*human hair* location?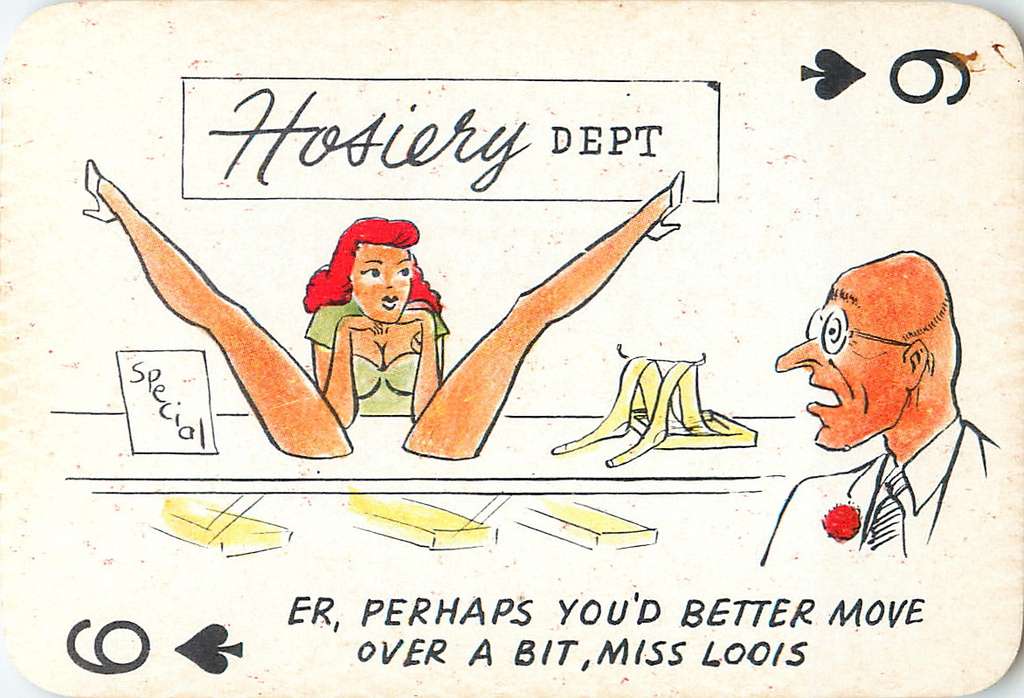
[x1=318, y1=223, x2=423, y2=317]
